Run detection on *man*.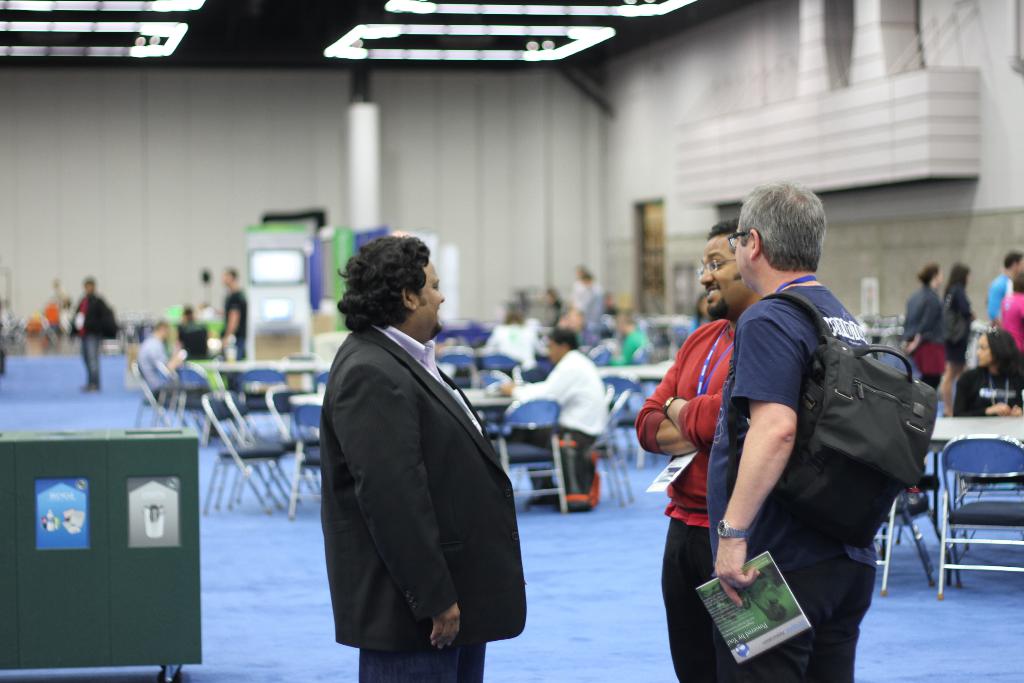
Result: bbox=[508, 325, 613, 518].
